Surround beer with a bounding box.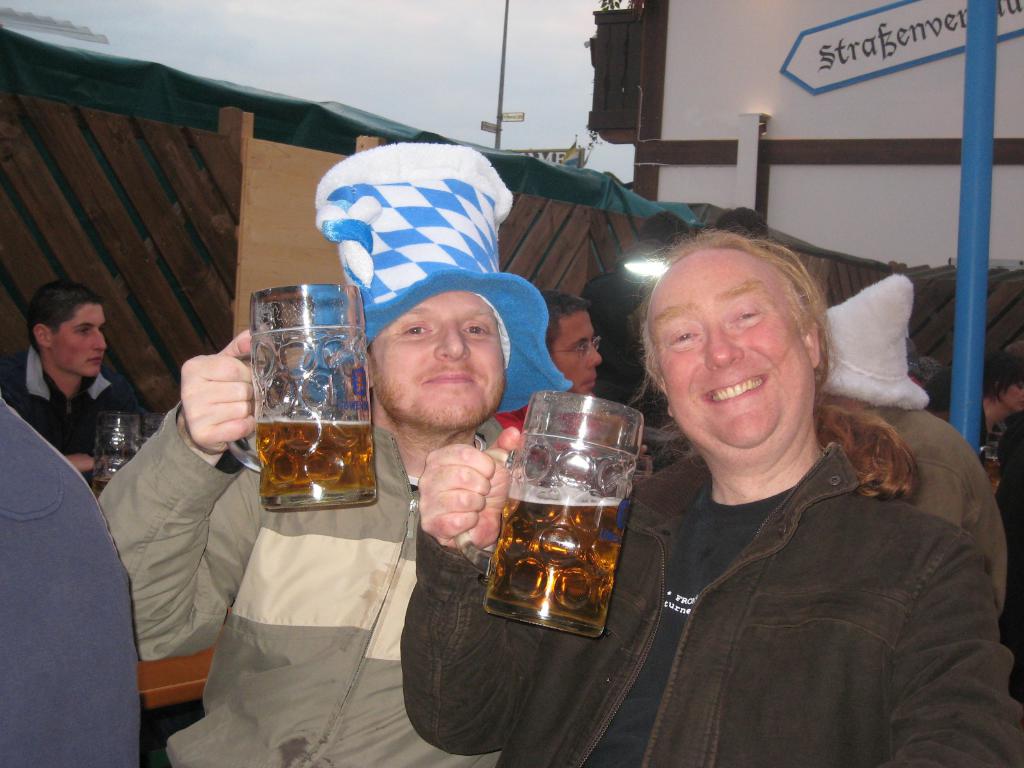
229:284:379:518.
